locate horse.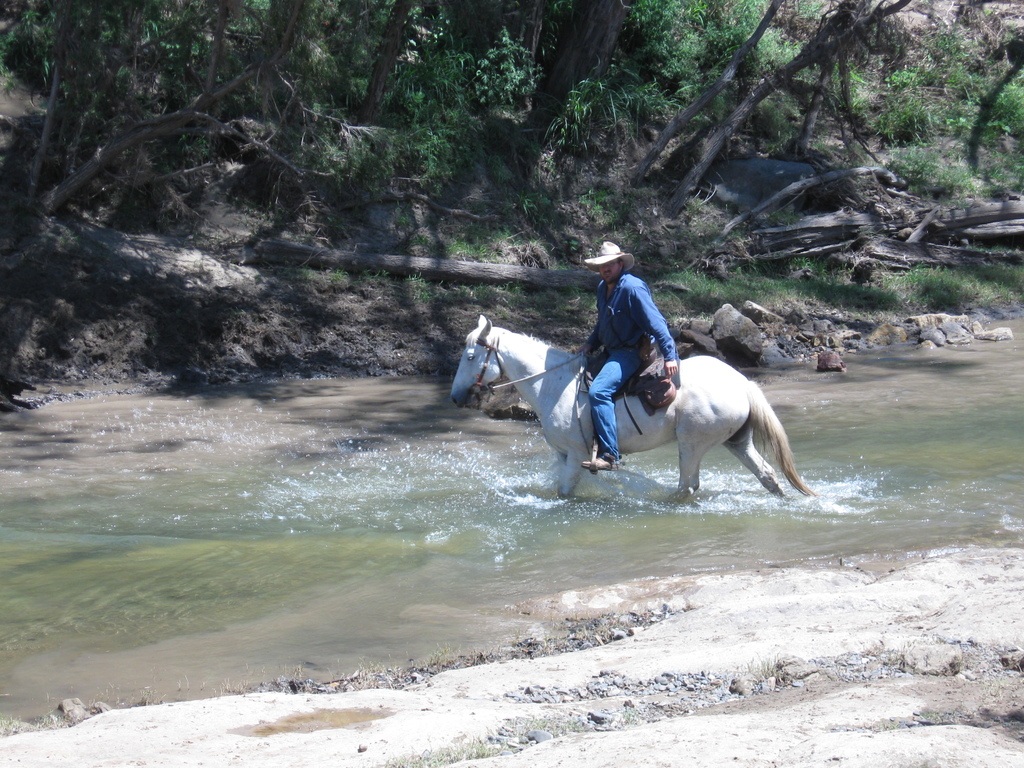
Bounding box: <bbox>451, 317, 813, 506</bbox>.
